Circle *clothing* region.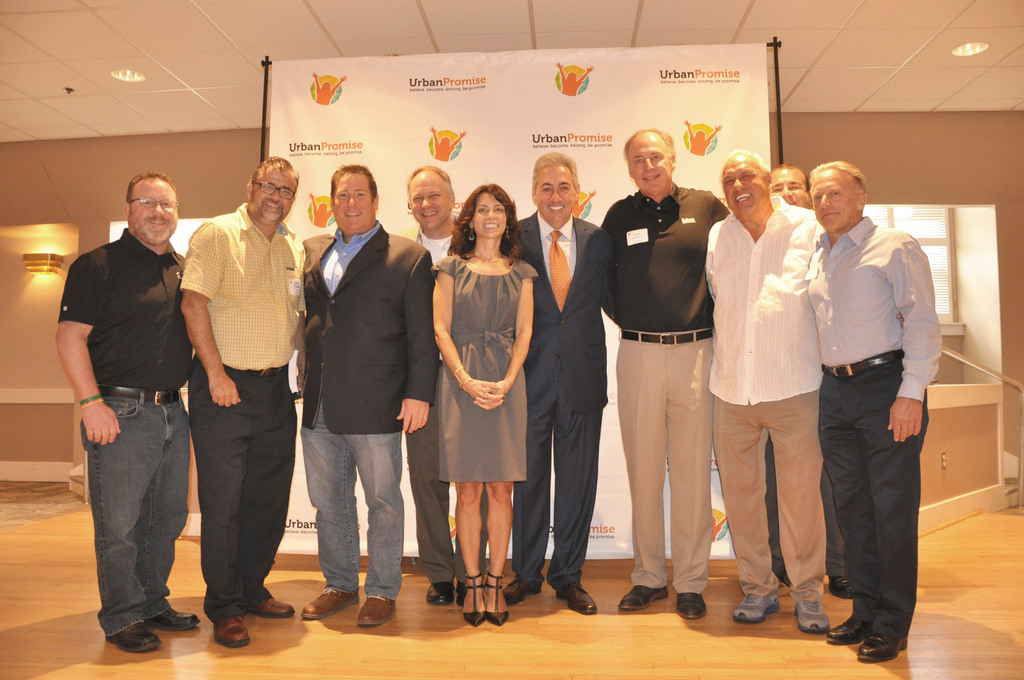
Region: crop(814, 346, 924, 650).
